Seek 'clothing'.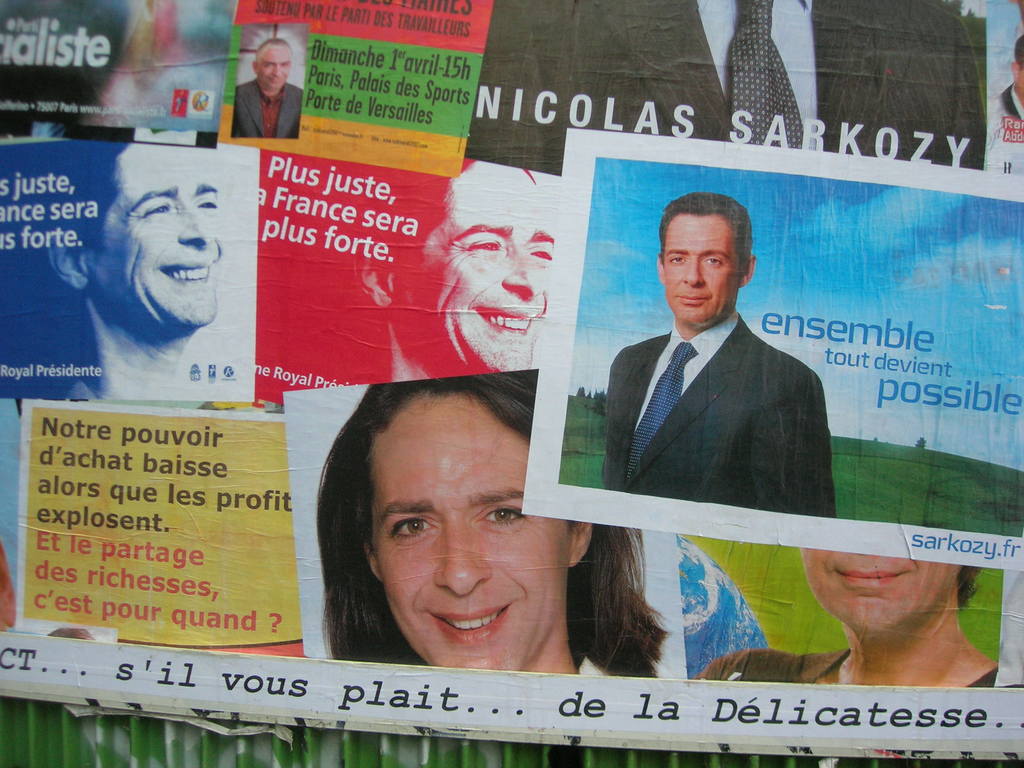
{"x1": 1002, "y1": 80, "x2": 1023, "y2": 124}.
